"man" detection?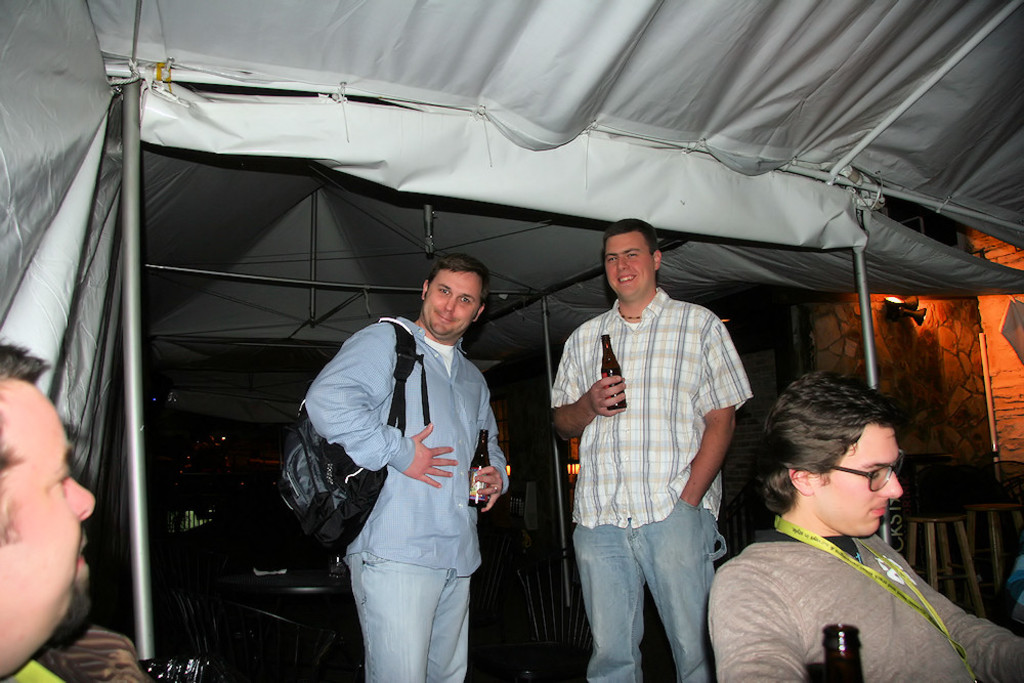
{"x1": 550, "y1": 216, "x2": 765, "y2": 679}
